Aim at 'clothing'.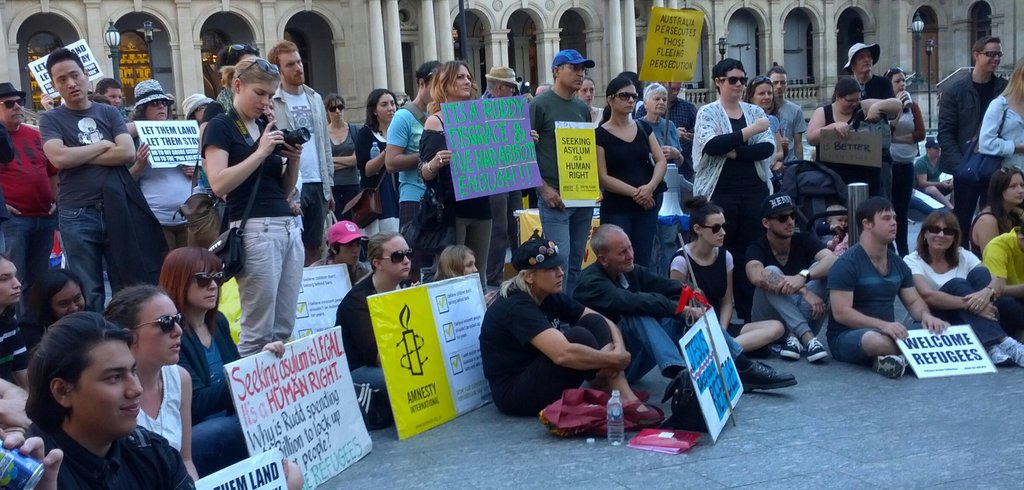
Aimed at 816 243 909 357.
